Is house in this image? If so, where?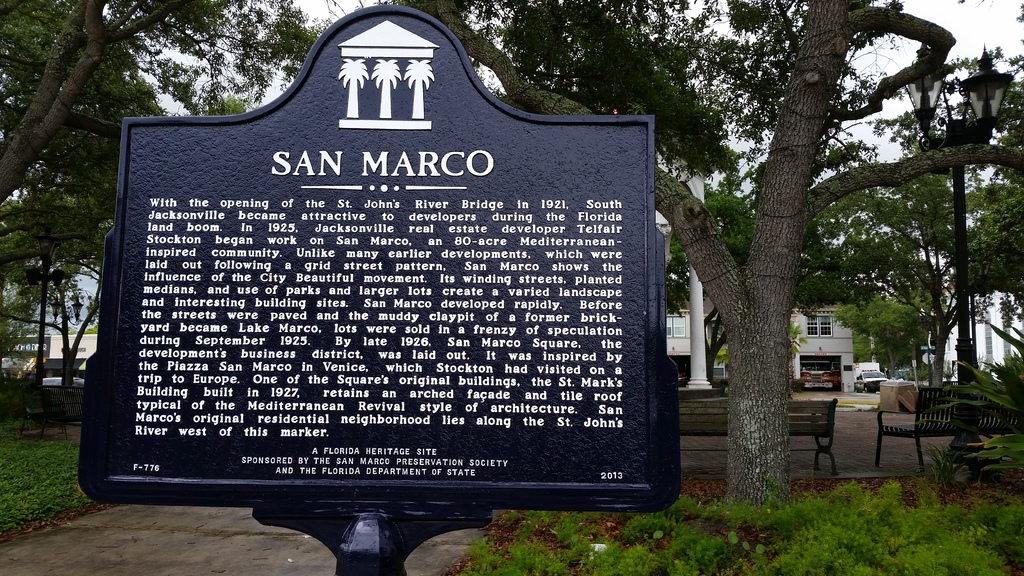
Yes, at bbox=[0, 335, 49, 376].
